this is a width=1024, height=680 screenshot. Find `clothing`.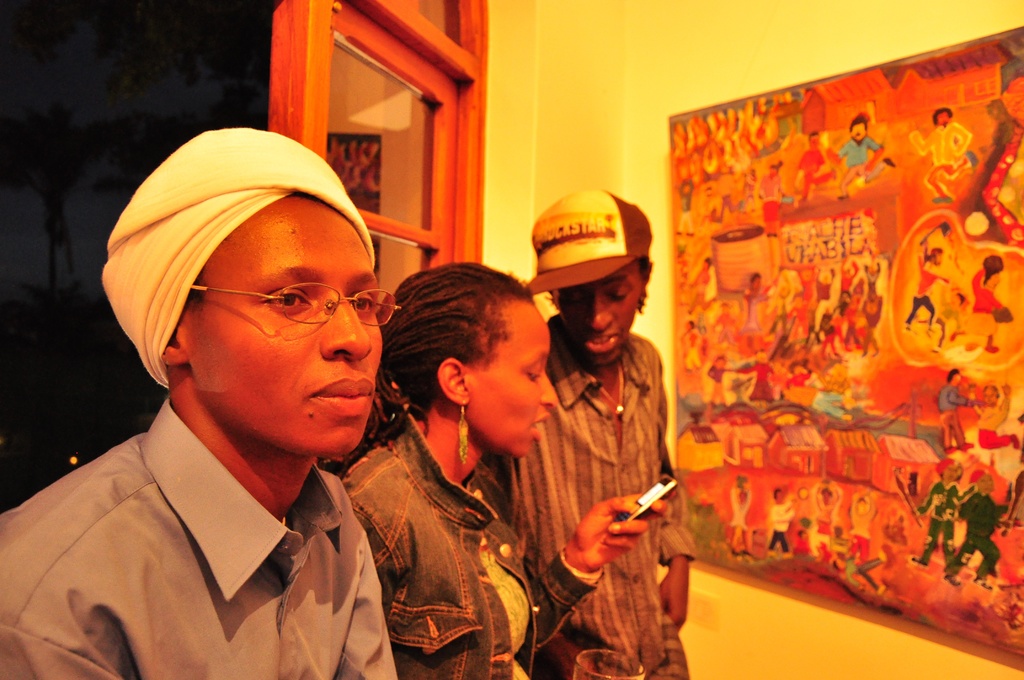
Bounding box: [817,483,843,552].
